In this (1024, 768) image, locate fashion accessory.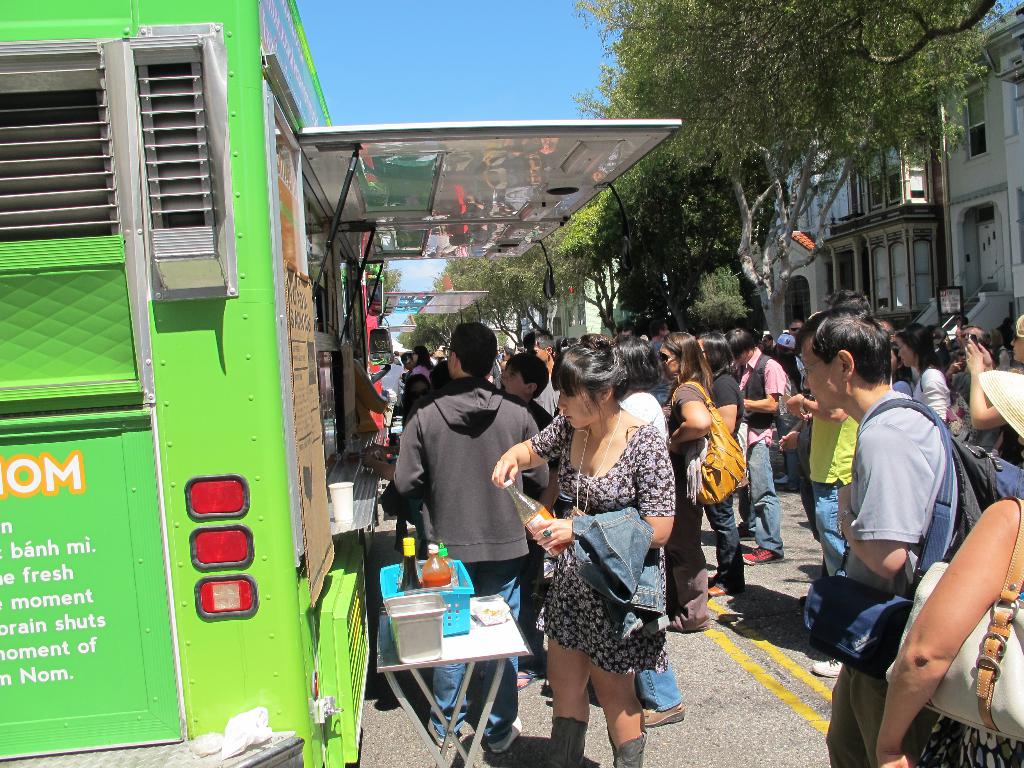
Bounding box: bbox(744, 545, 783, 564).
